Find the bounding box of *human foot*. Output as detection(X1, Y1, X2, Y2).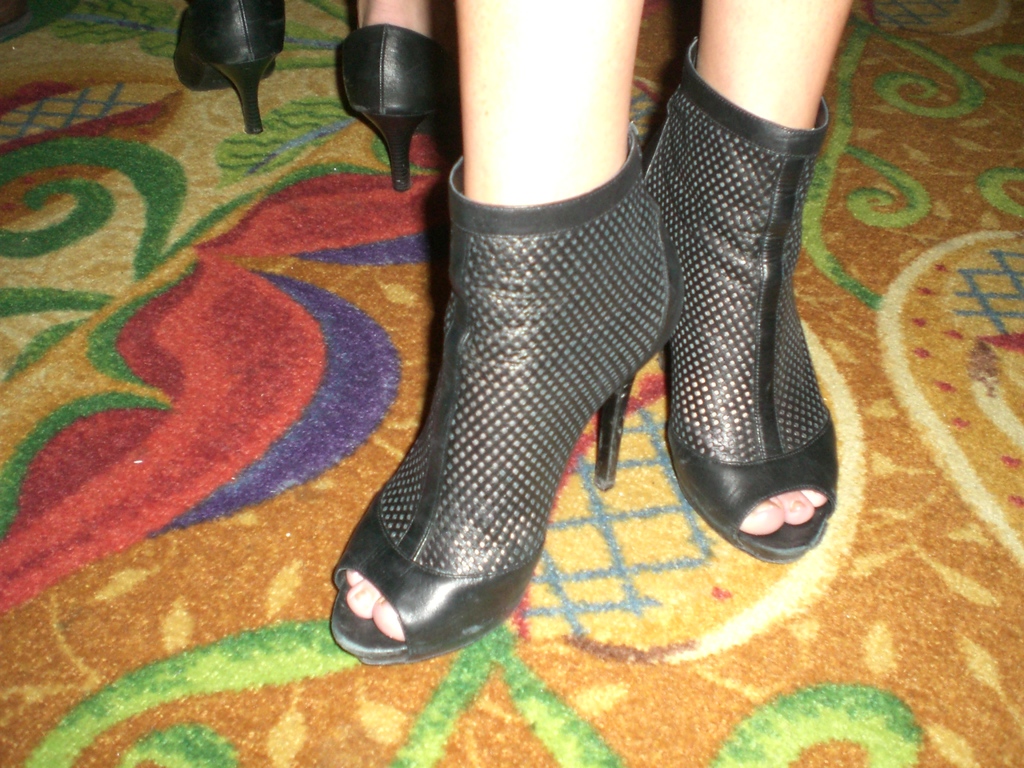
detection(642, 125, 835, 536).
